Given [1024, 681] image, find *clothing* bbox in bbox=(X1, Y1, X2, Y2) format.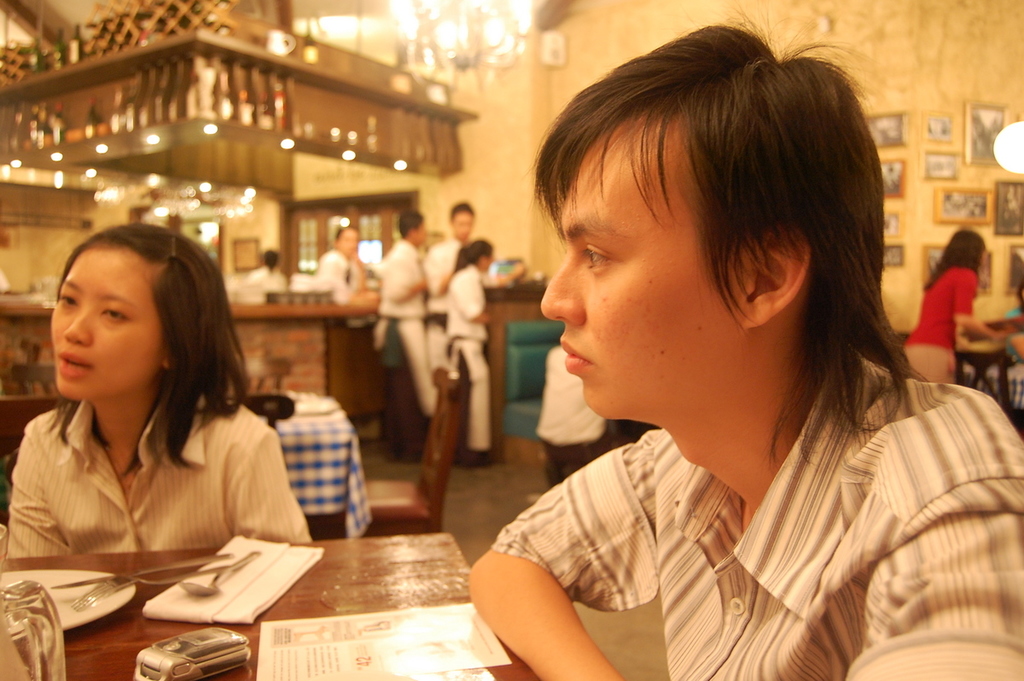
bbox=(0, 342, 338, 591).
